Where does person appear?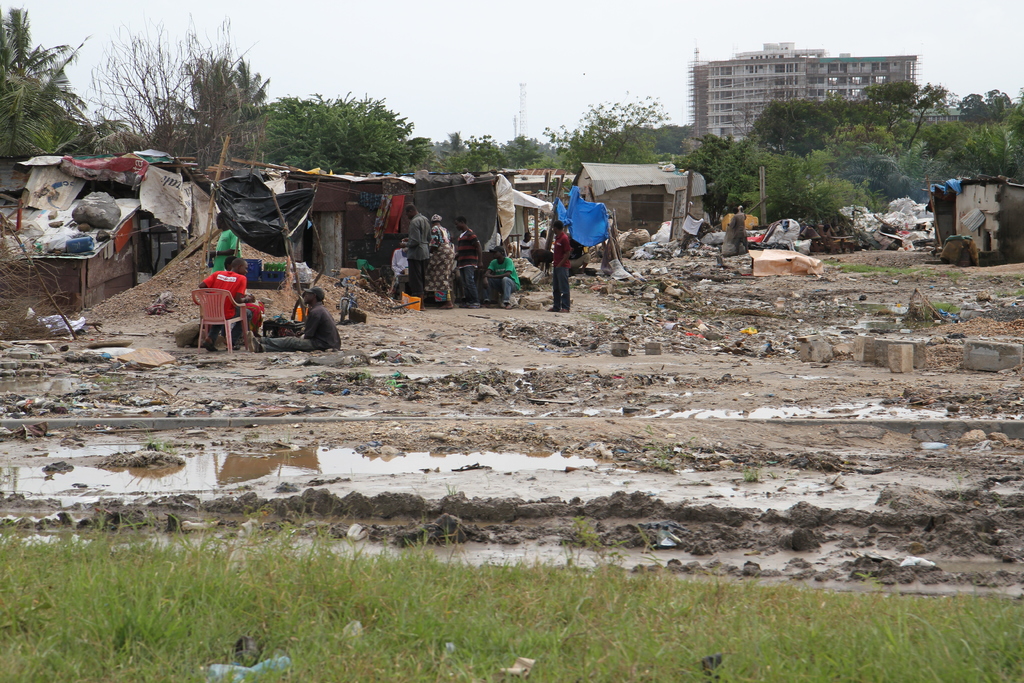
Appears at <bbox>244, 286, 342, 351</bbox>.
